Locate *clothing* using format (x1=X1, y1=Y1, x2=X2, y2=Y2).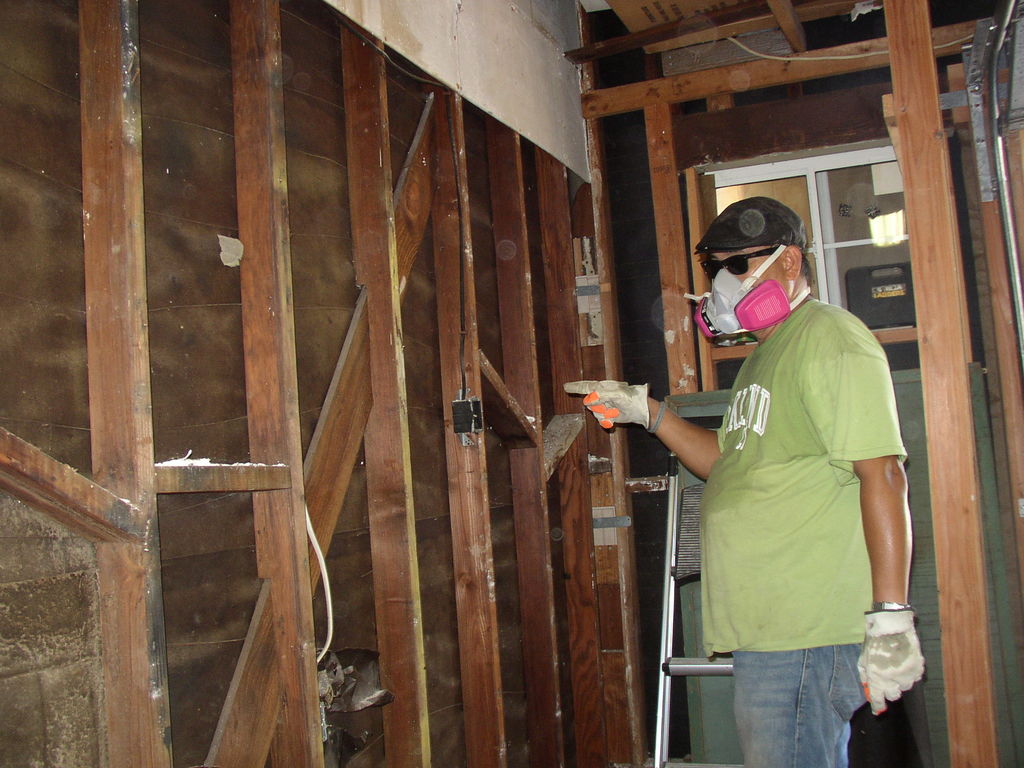
(x1=689, y1=256, x2=907, y2=724).
